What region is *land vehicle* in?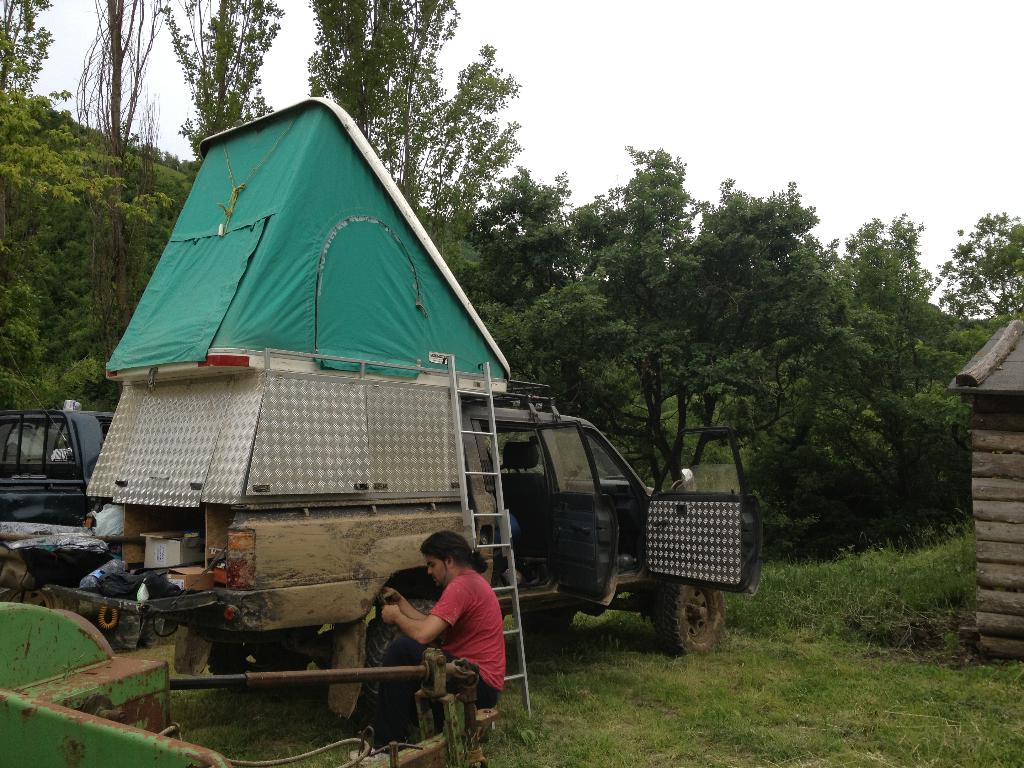
(left=44, top=354, right=765, bottom=749).
